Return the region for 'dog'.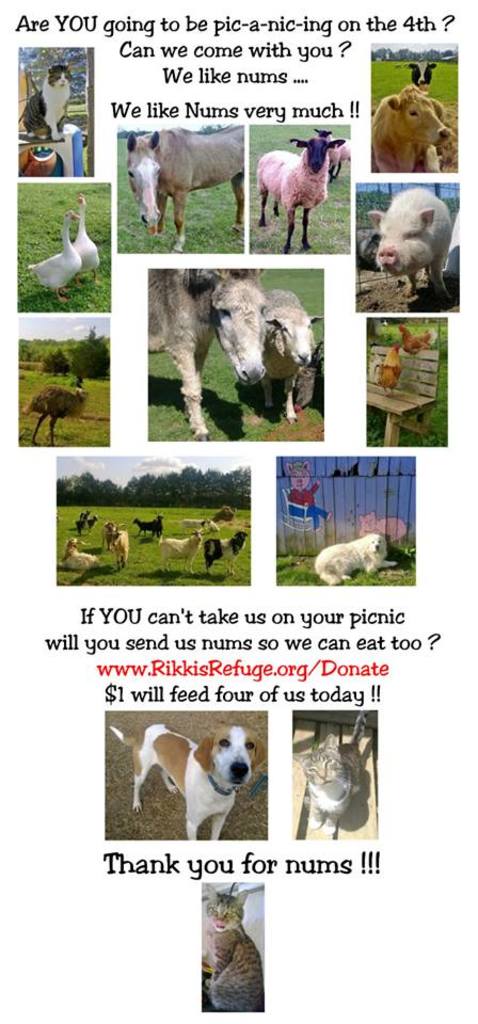
[left=312, top=531, right=398, bottom=585].
